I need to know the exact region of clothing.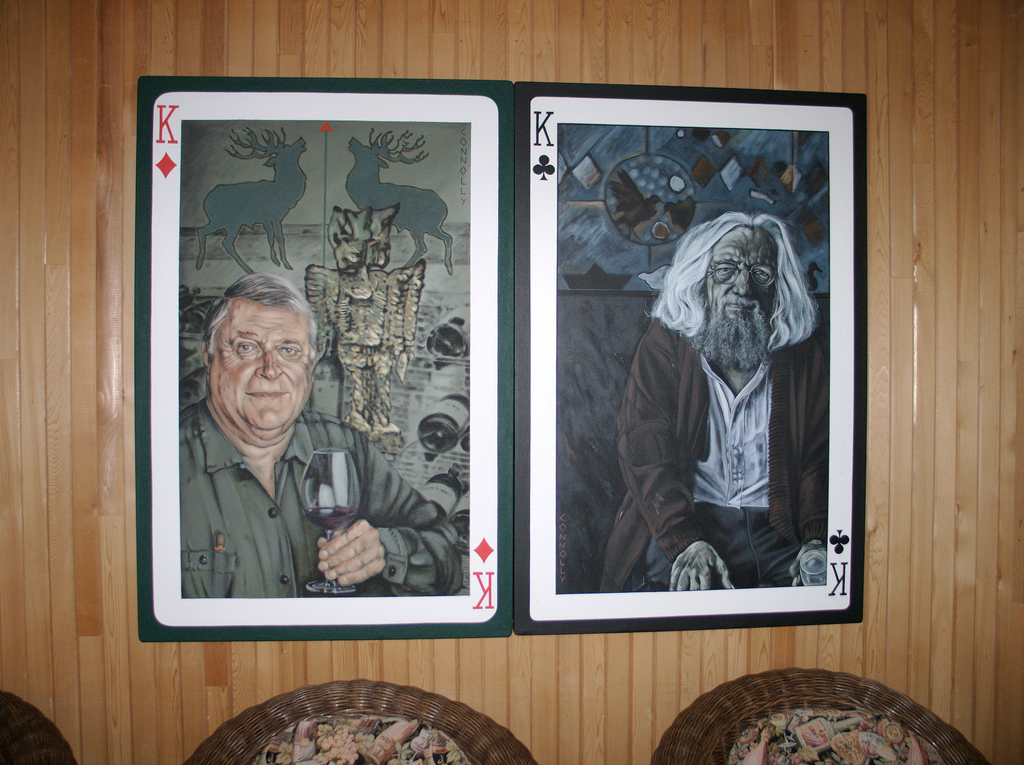
Region: rect(596, 315, 829, 593).
